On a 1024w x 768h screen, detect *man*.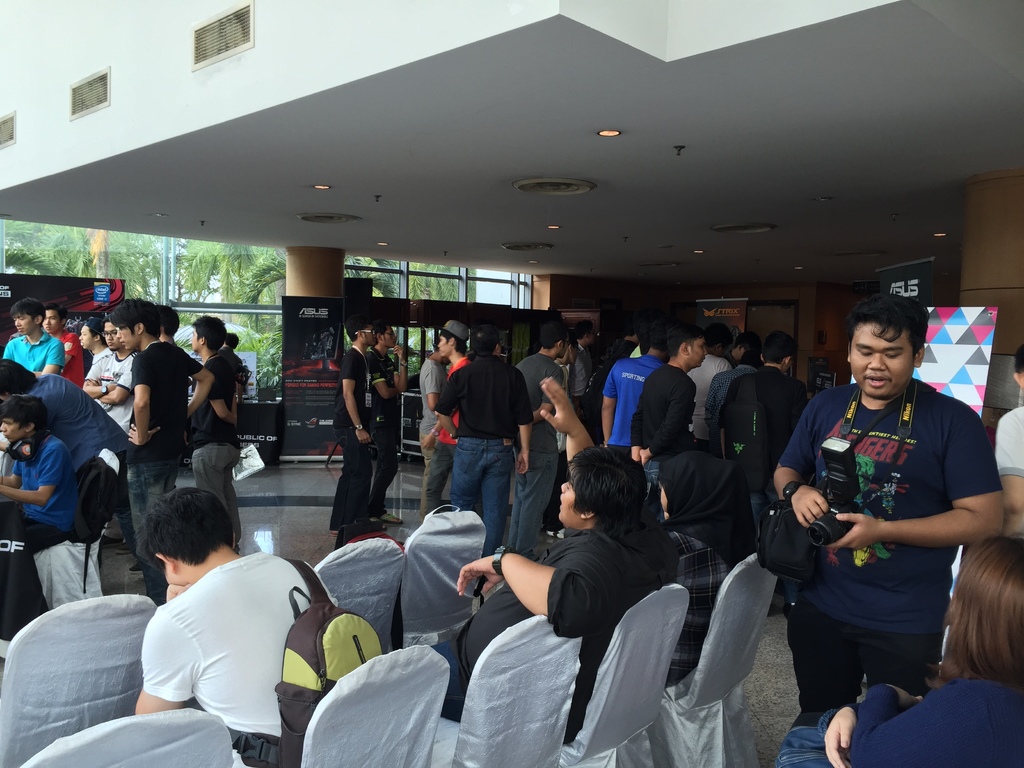
detection(330, 312, 390, 532).
